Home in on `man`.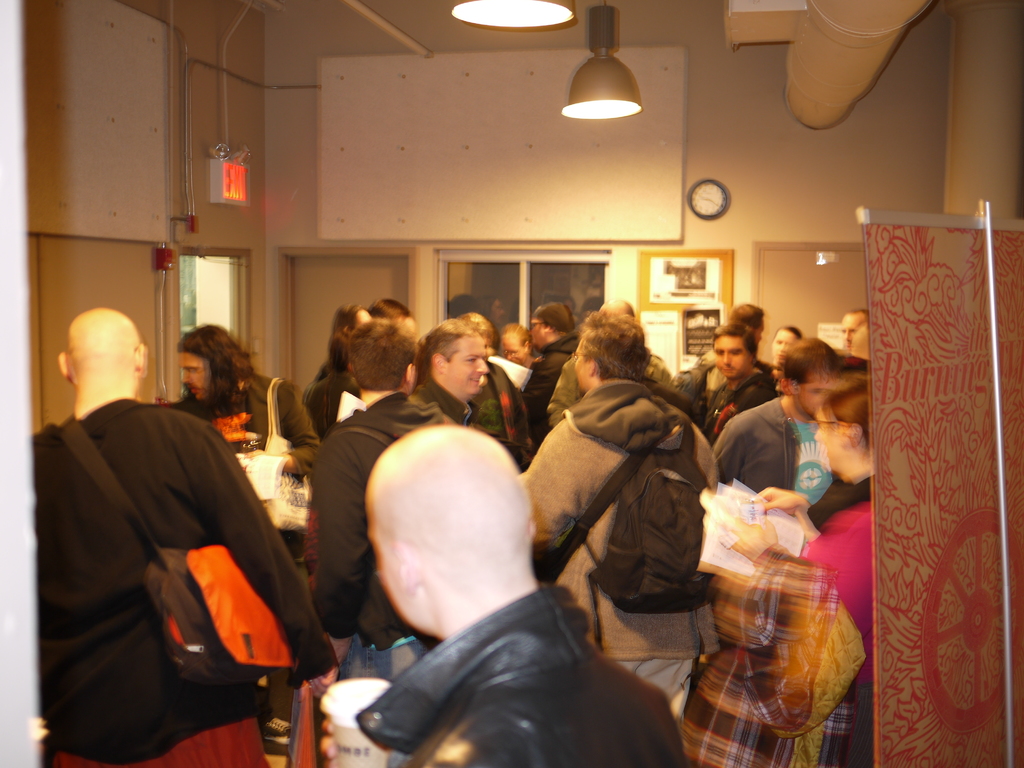
Homed in at {"left": 516, "top": 307, "right": 724, "bottom": 710}.
